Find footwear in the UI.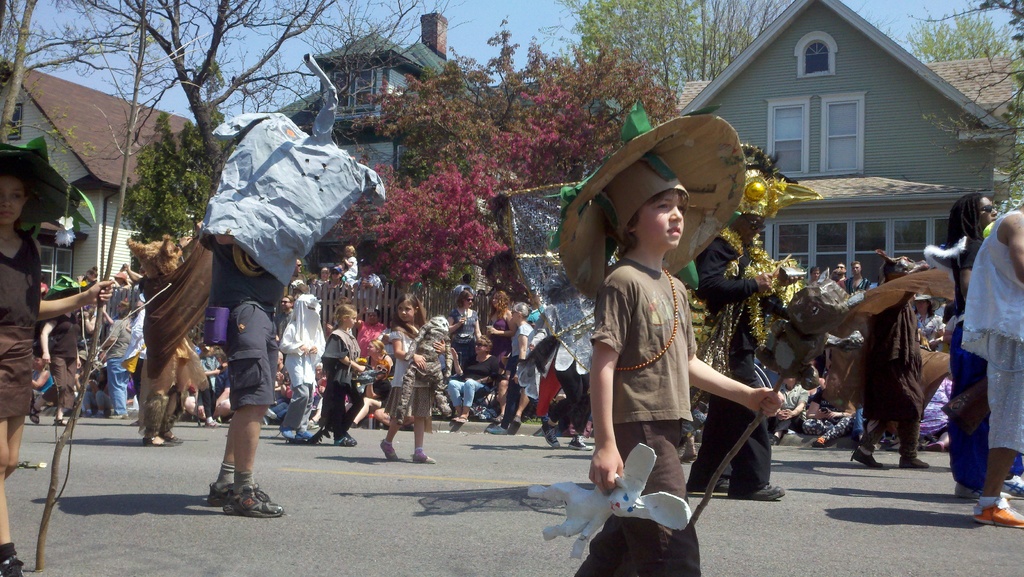
UI element at [540, 423, 562, 451].
